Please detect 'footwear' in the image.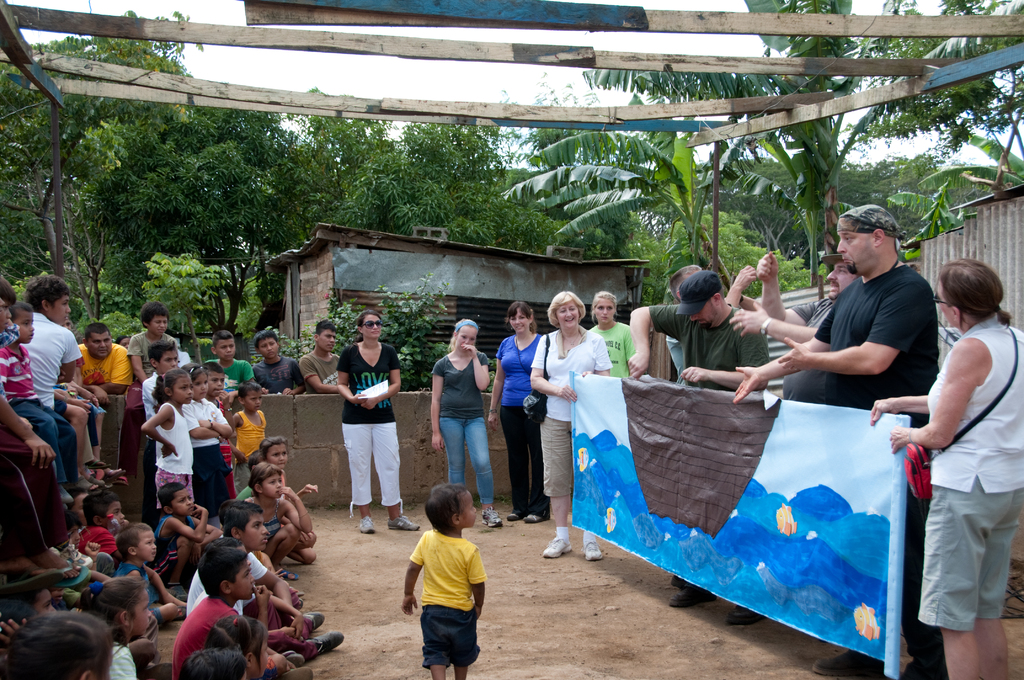
box=[543, 530, 570, 560].
